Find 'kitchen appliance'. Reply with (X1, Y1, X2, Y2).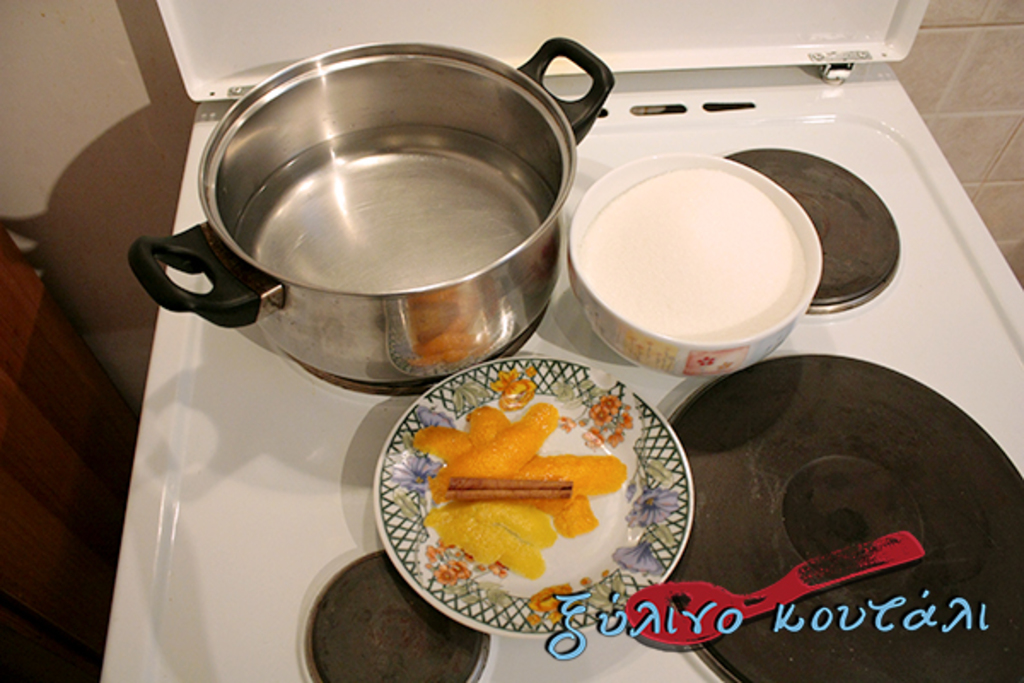
(97, 0, 1022, 681).
